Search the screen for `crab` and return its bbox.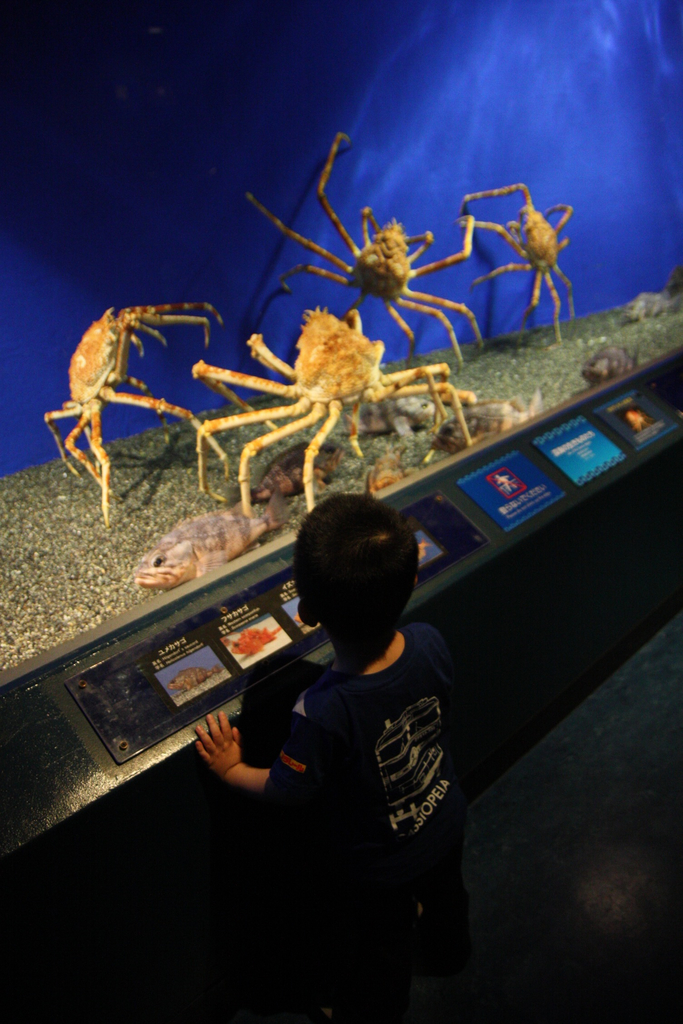
Found: <bbox>250, 128, 482, 380</bbox>.
